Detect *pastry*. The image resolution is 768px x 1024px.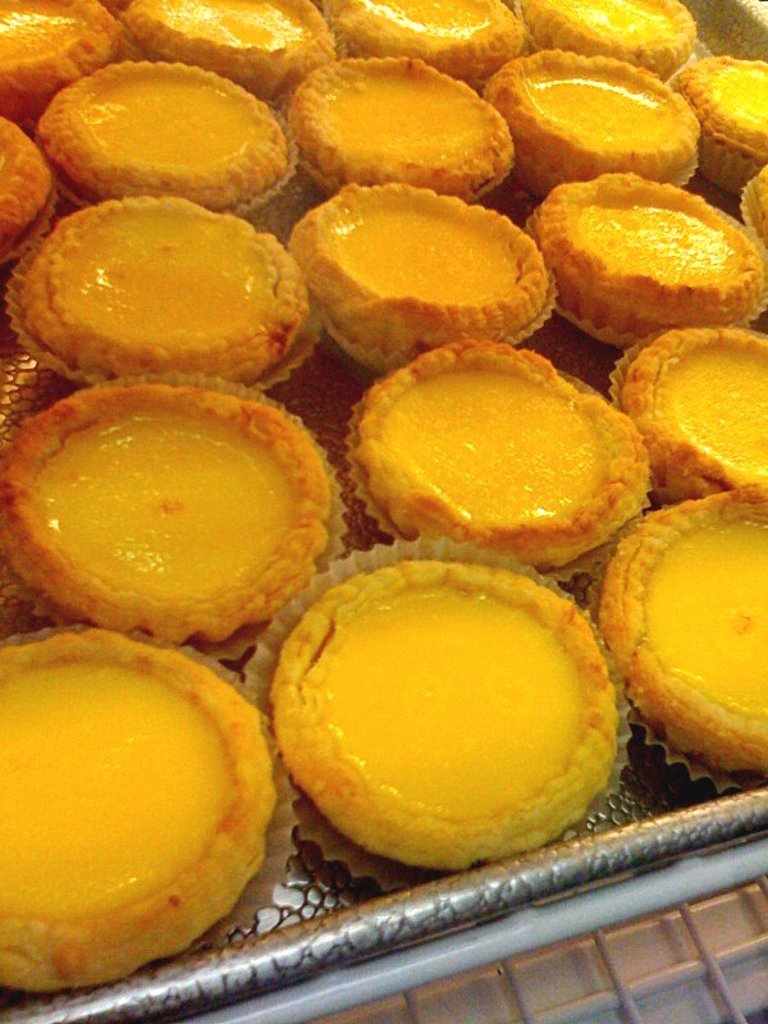
bbox=[355, 333, 636, 576].
